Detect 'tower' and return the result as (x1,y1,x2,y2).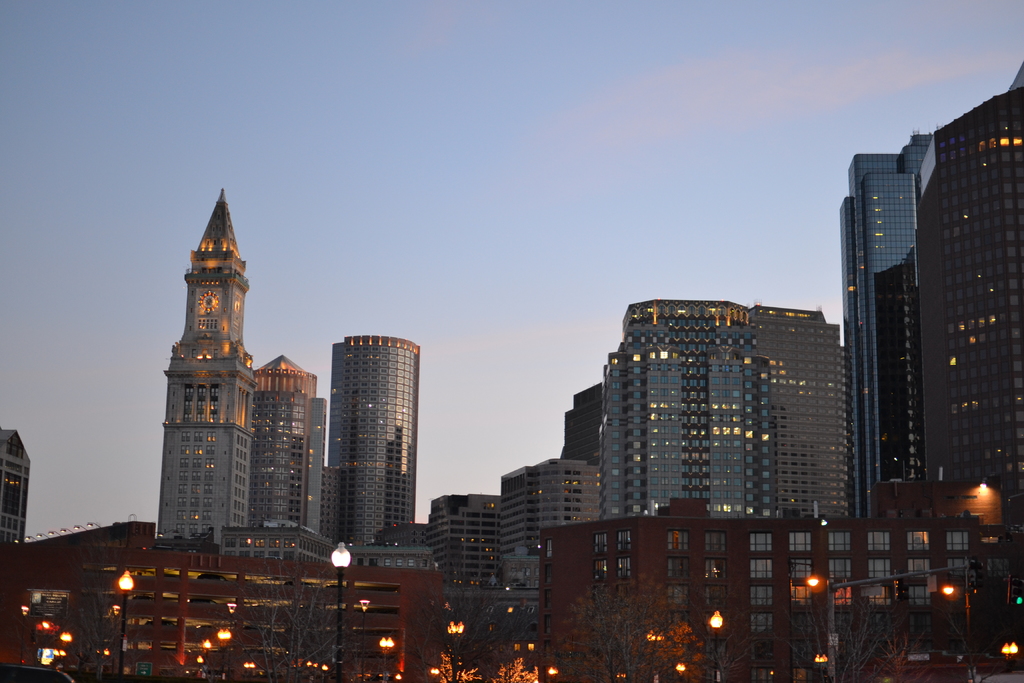
(844,56,1023,523).
